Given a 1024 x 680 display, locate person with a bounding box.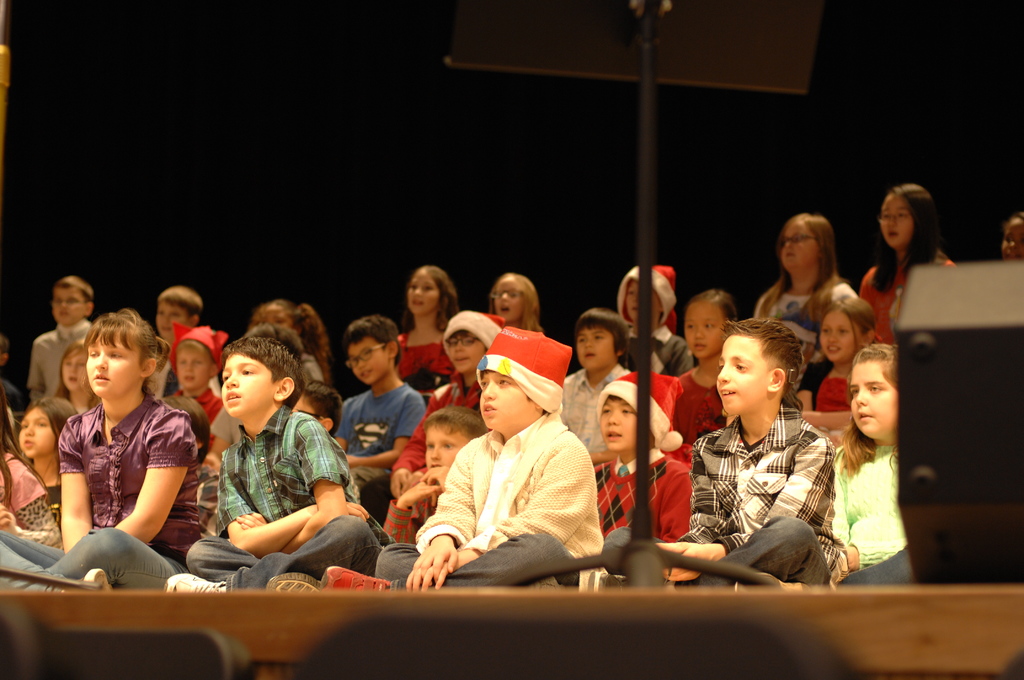
Located: [826, 337, 918, 580].
